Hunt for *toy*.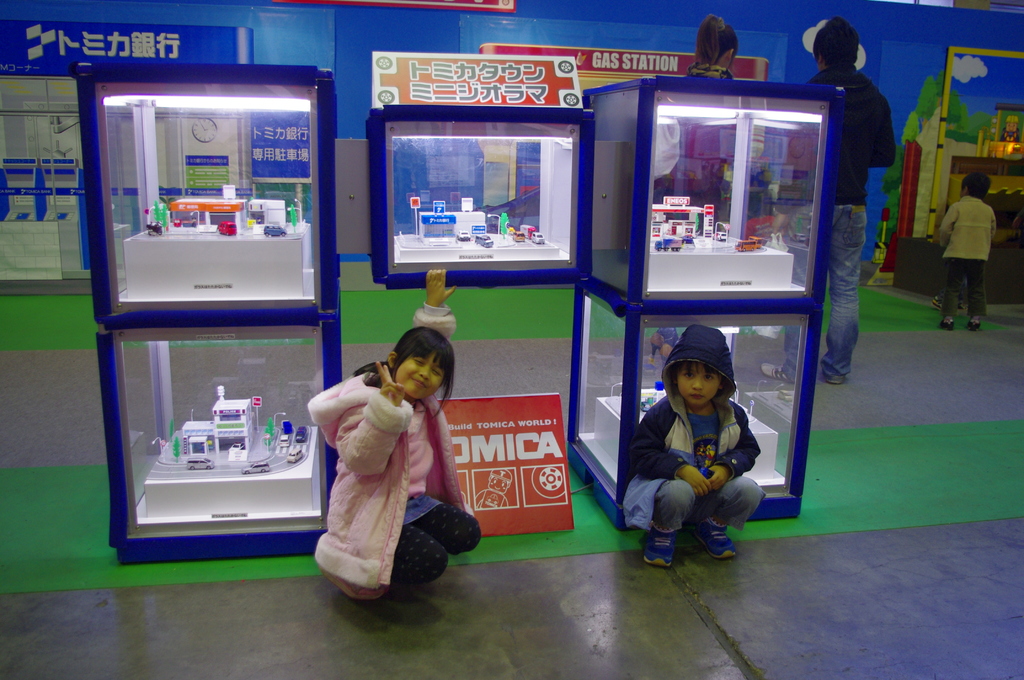
Hunted down at l=528, t=223, r=538, b=241.
